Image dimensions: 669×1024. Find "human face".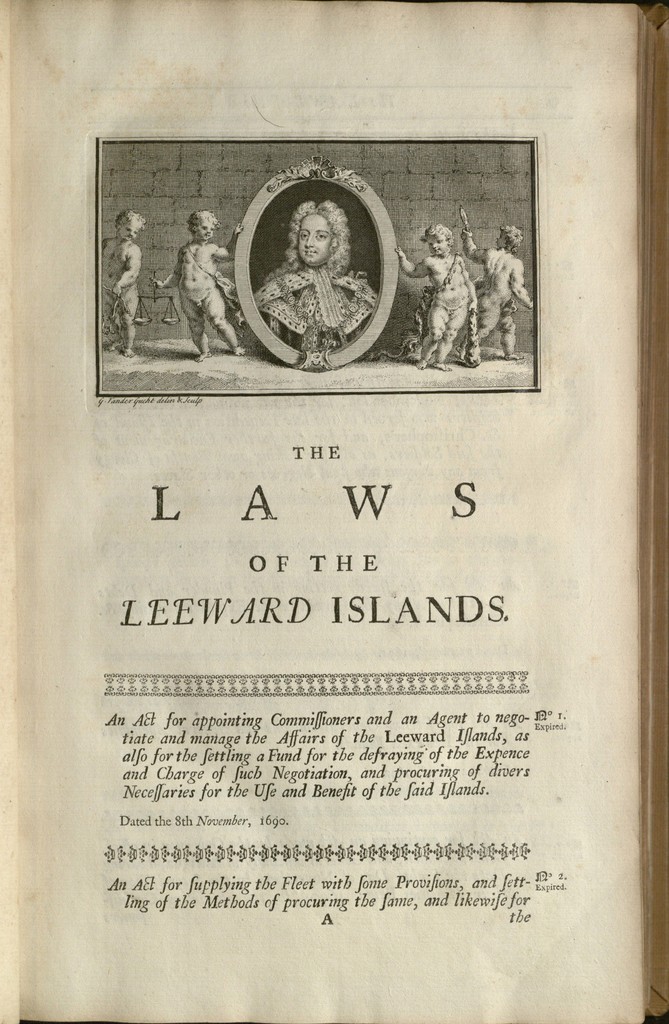
{"x1": 295, "y1": 213, "x2": 333, "y2": 264}.
